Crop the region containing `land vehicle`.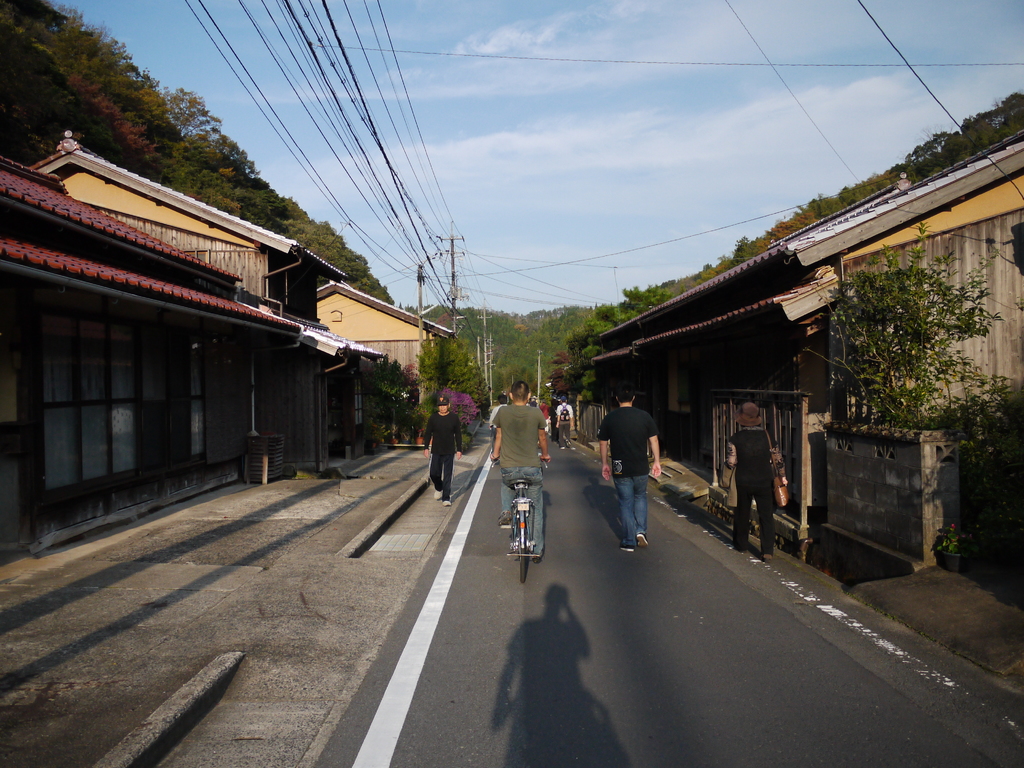
Crop region: x1=494 y1=481 x2=556 y2=576.
